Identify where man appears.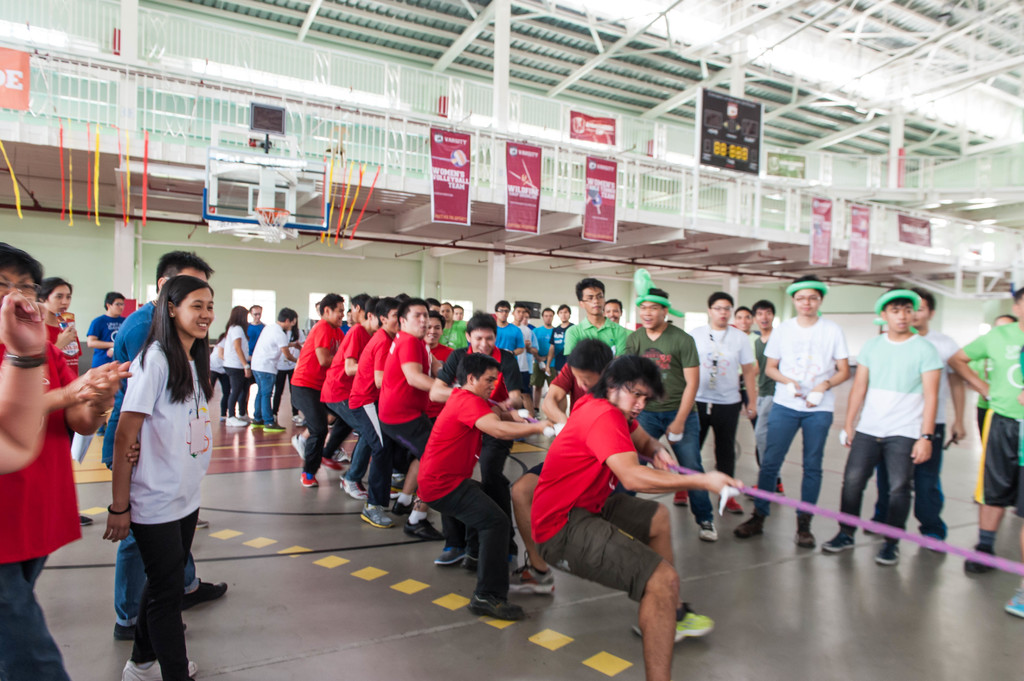
Appears at {"left": 246, "top": 303, "right": 266, "bottom": 416}.
